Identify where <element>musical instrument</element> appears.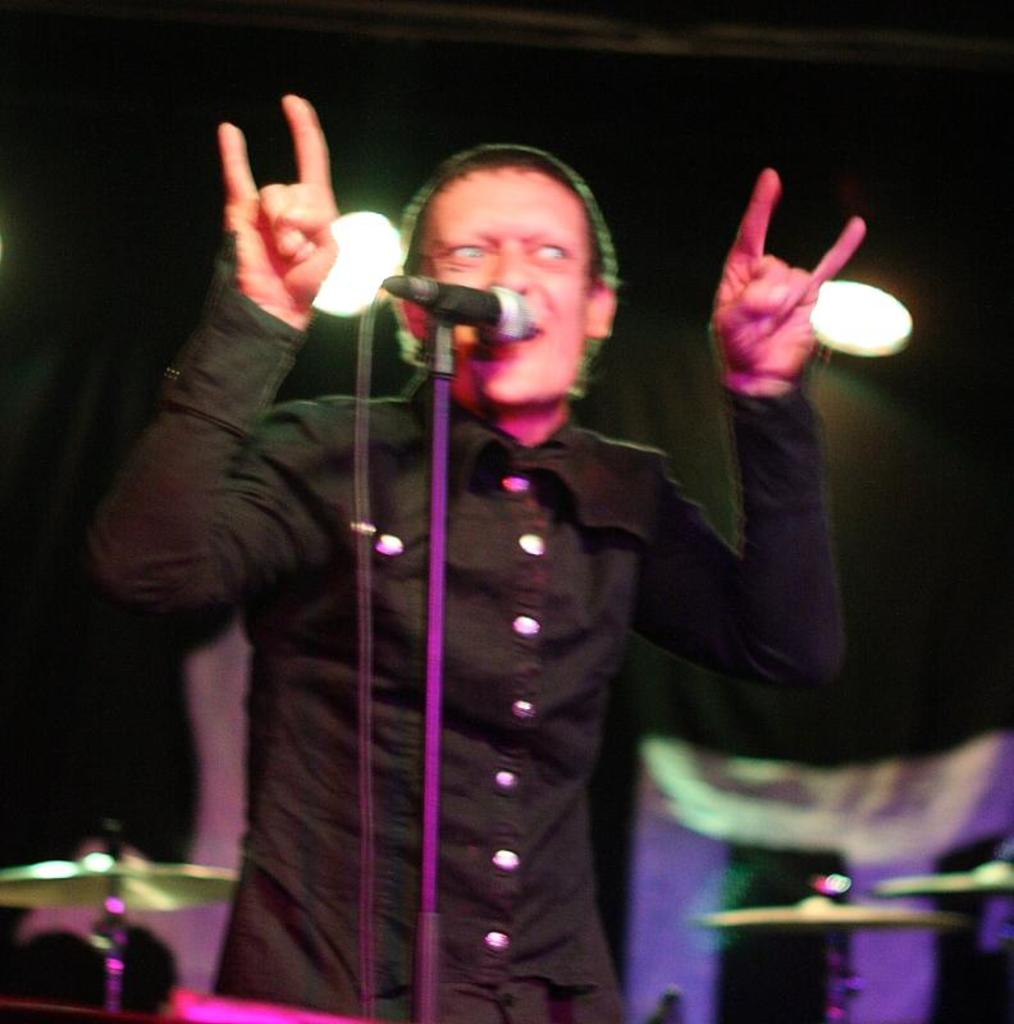
Appears at x1=0, y1=820, x2=245, y2=1023.
